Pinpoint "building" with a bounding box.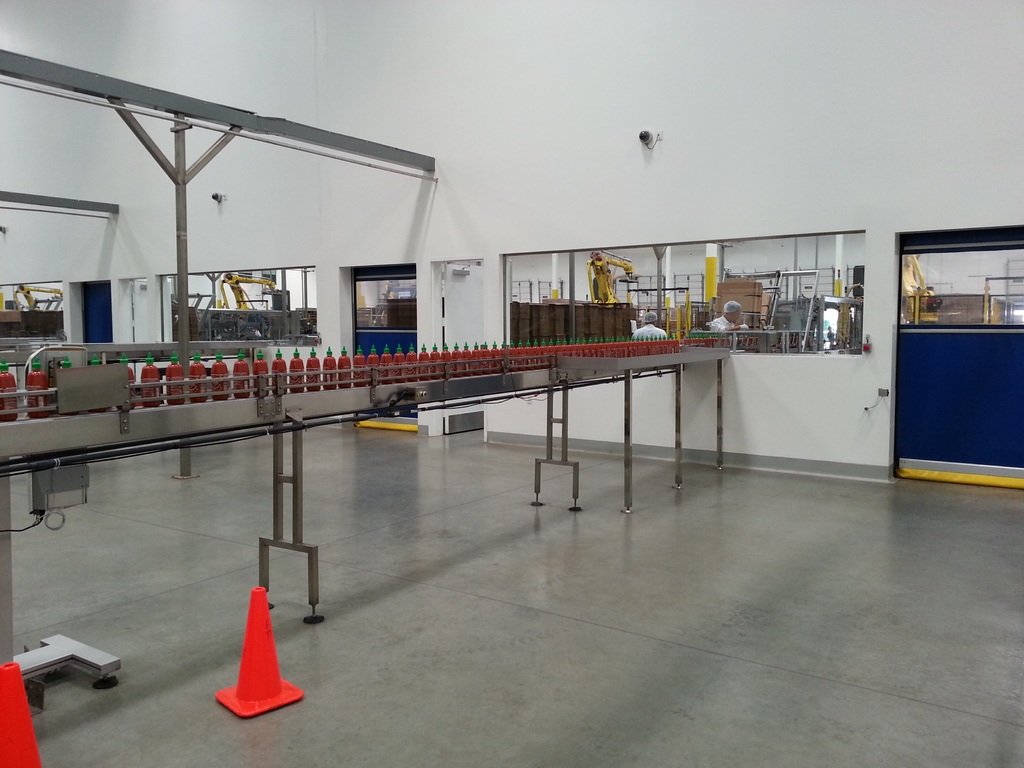
region(3, 0, 1023, 762).
